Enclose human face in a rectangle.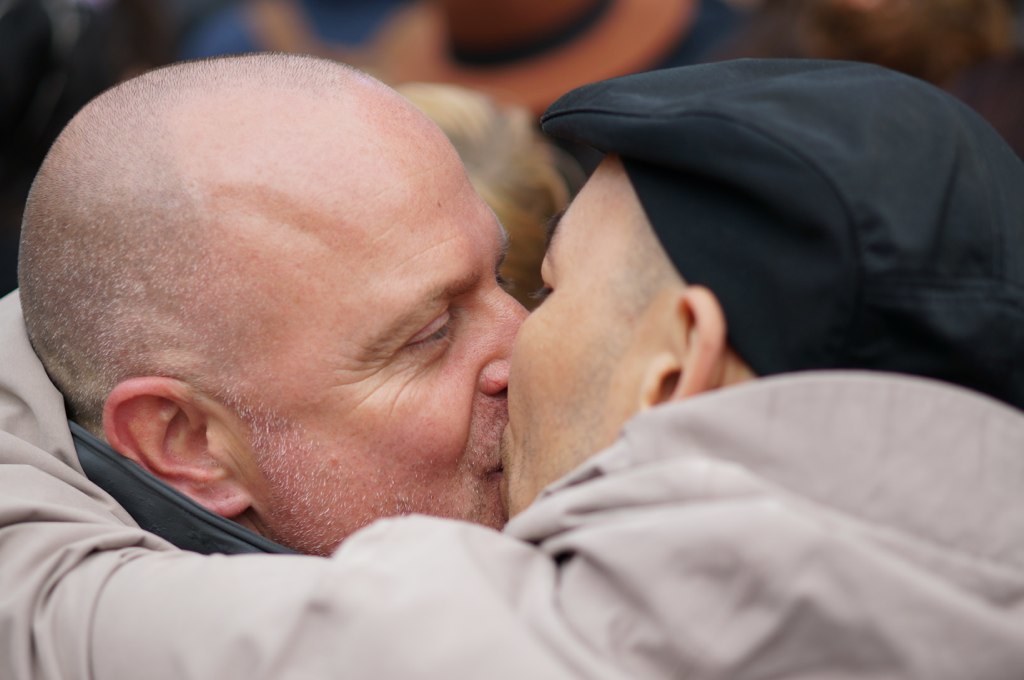
[241, 101, 529, 540].
